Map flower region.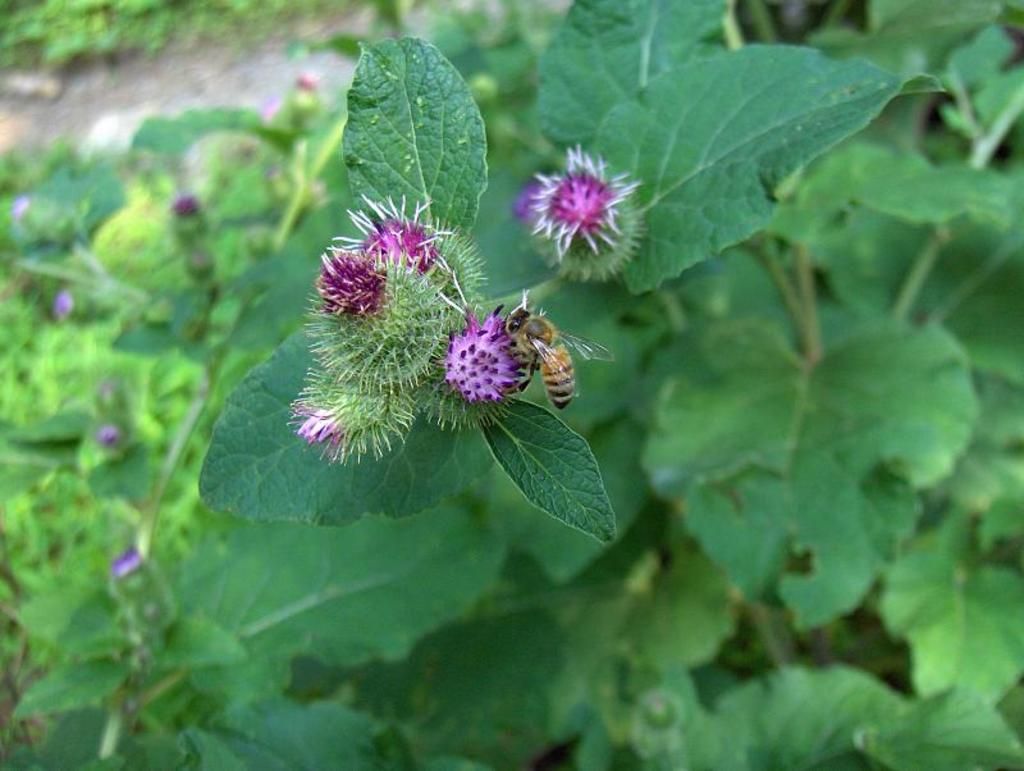
Mapped to l=517, t=132, r=645, b=252.
